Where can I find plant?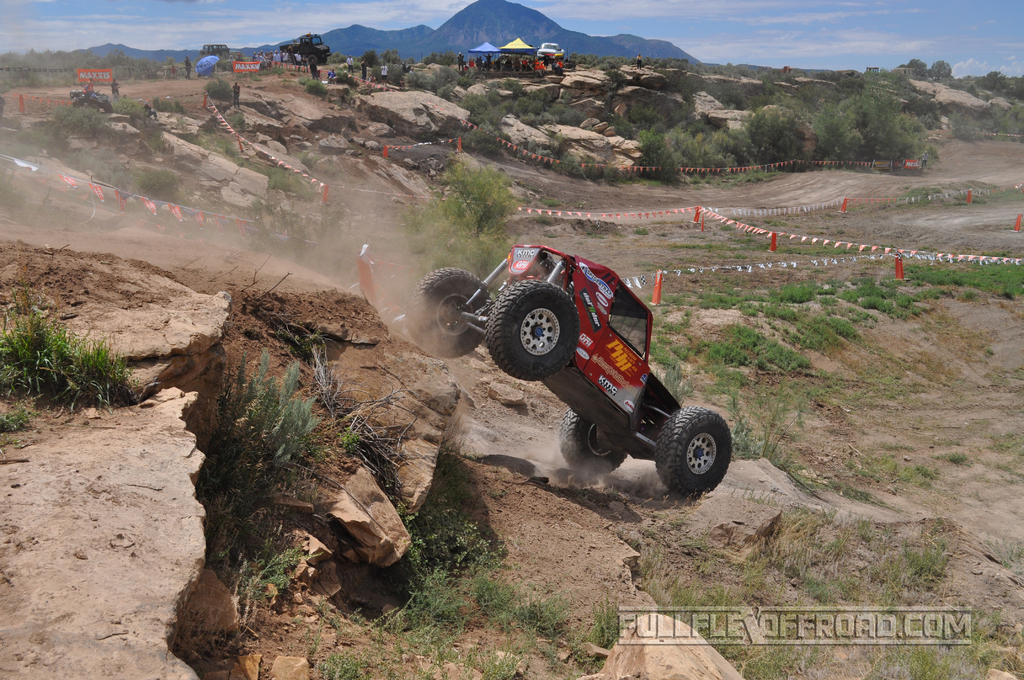
You can find it at {"x1": 305, "y1": 79, "x2": 321, "y2": 97}.
